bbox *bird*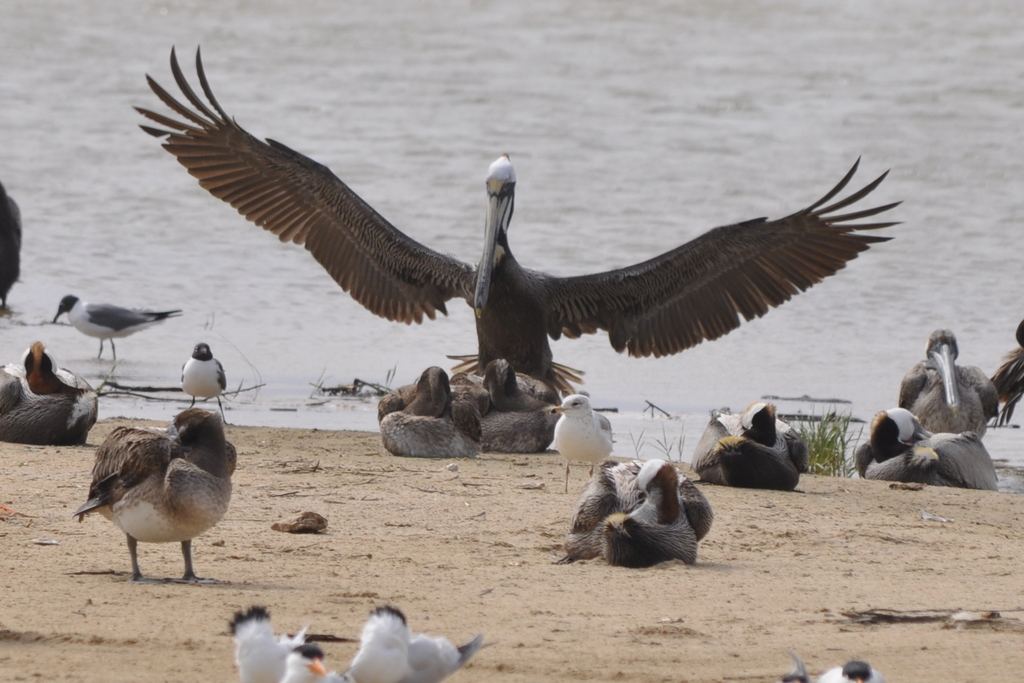
{"x1": 477, "y1": 357, "x2": 560, "y2": 454}
